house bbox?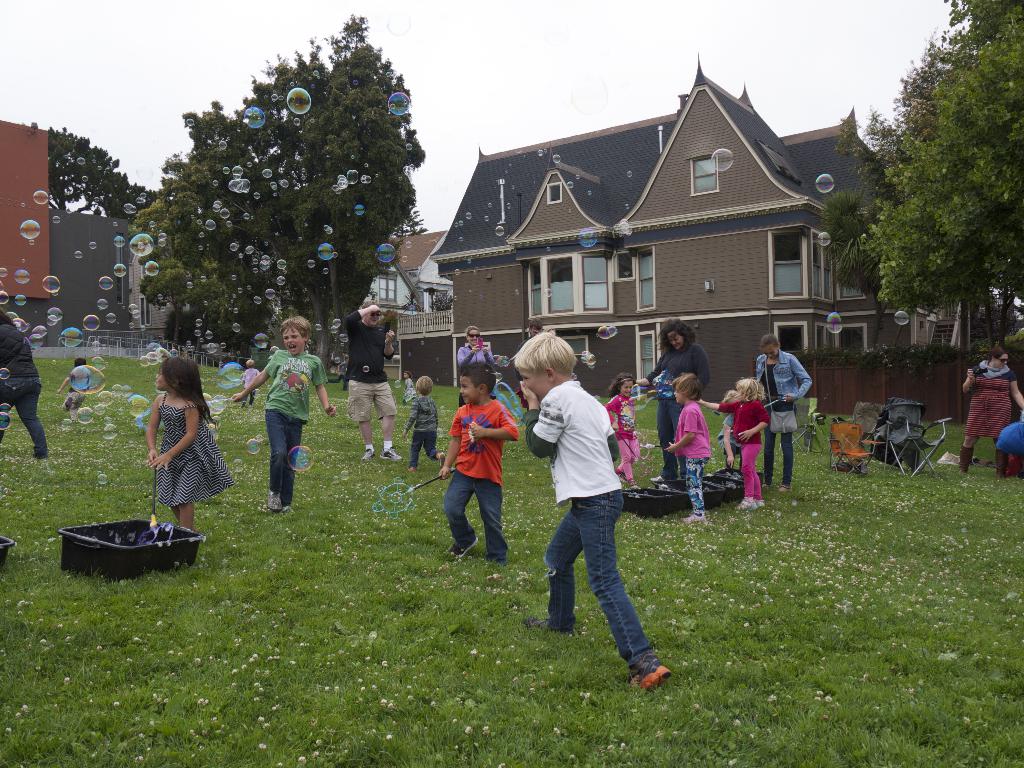
429 58 970 421
